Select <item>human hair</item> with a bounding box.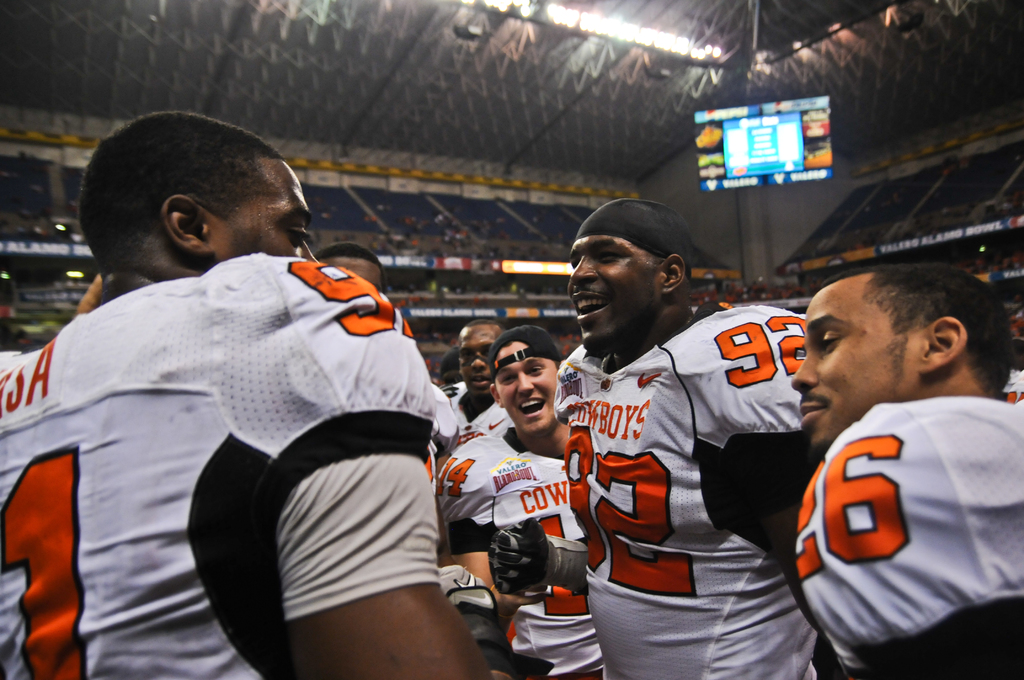
x1=787 y1=260 x2=1009 y2=421.
